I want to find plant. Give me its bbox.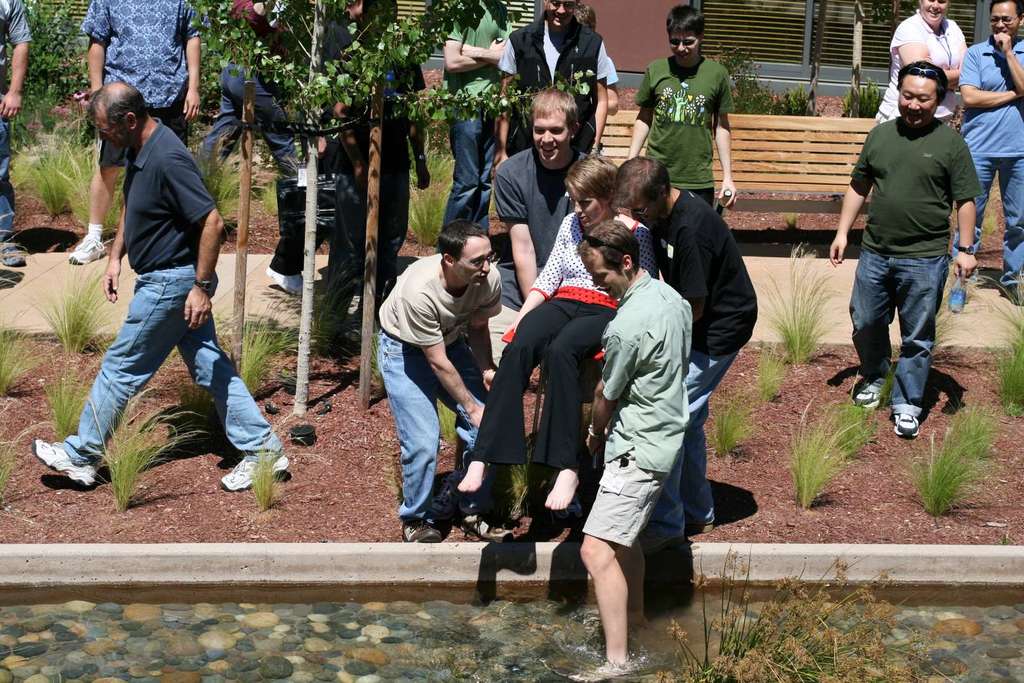
(x1=753, y1=77, x2=790, y2=114).
